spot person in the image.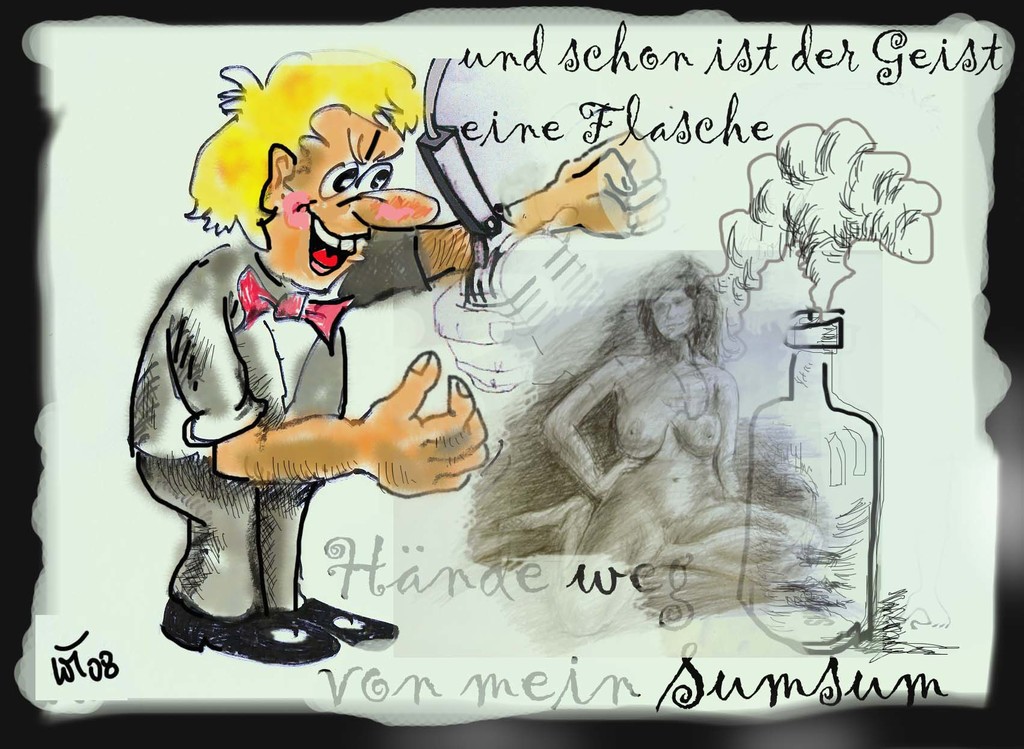
person found at BBox(126, 49, 666, 661).
